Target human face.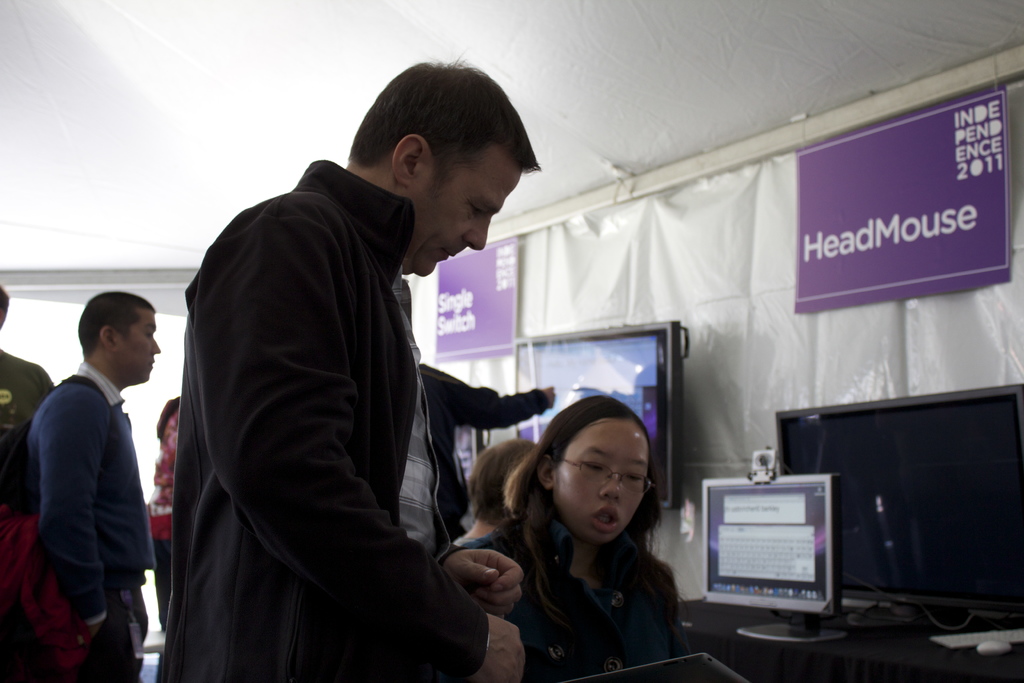
Target region: (x1=556, y1=423, x2=648, y2=545).
